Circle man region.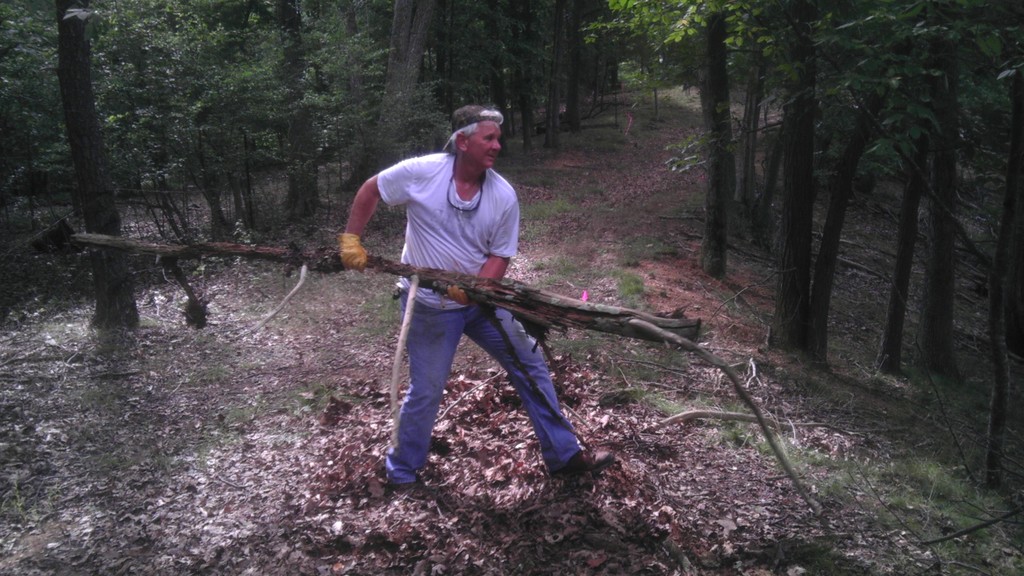
Region: box=[333, 106, 611, 495].
